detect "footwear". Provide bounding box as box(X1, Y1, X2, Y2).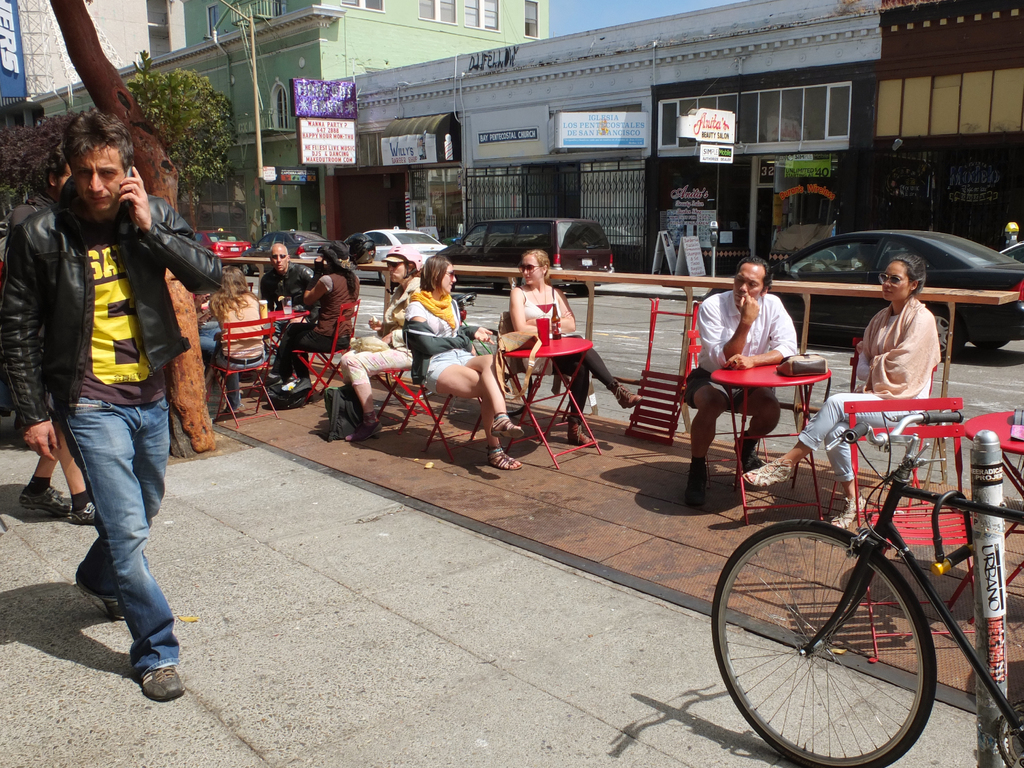
box(75, 573, 125, 624).
